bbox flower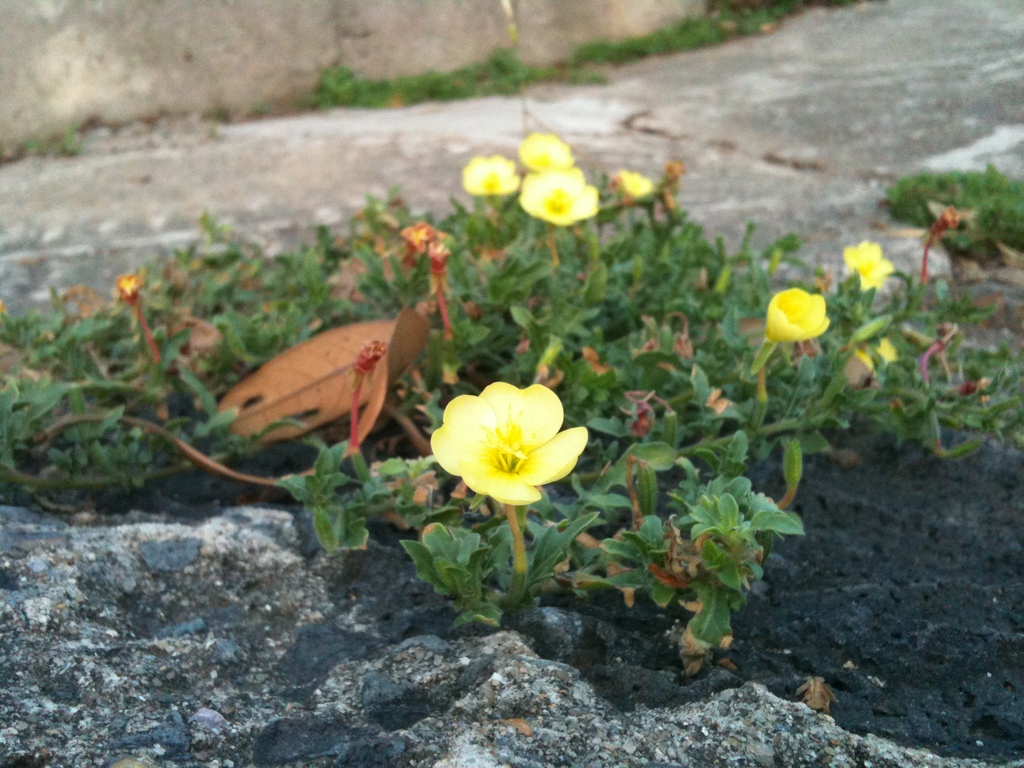
[x1=615, y1=168, x2=652, y2=195]
